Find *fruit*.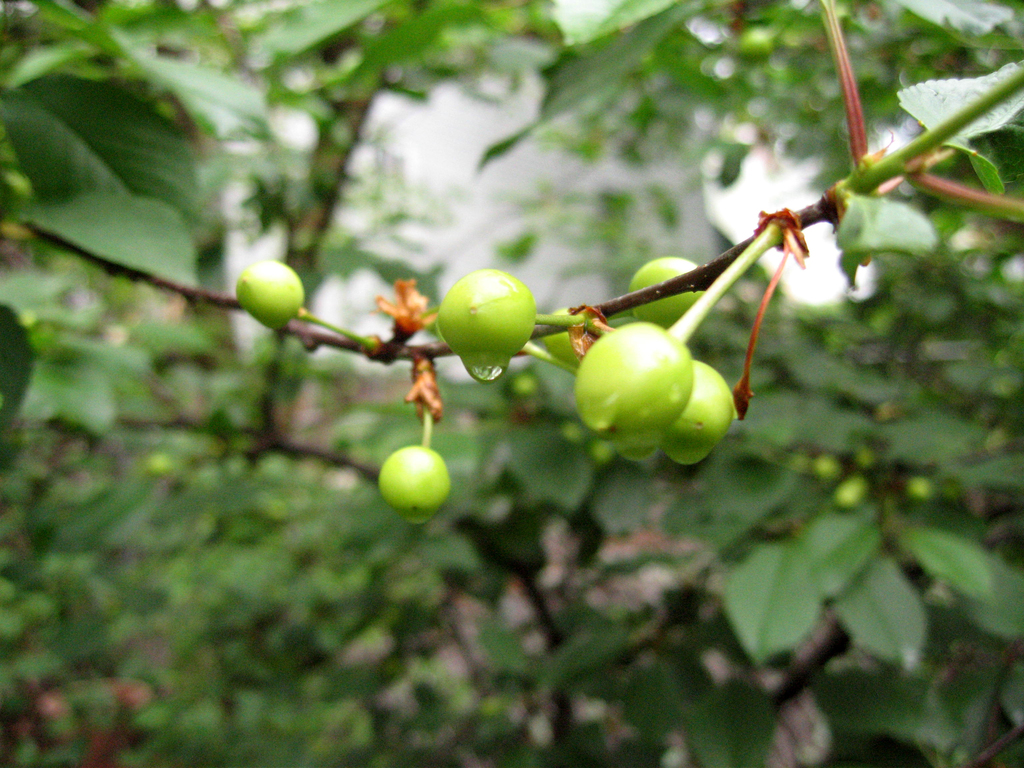
<box>378,443,451,526</box>.
